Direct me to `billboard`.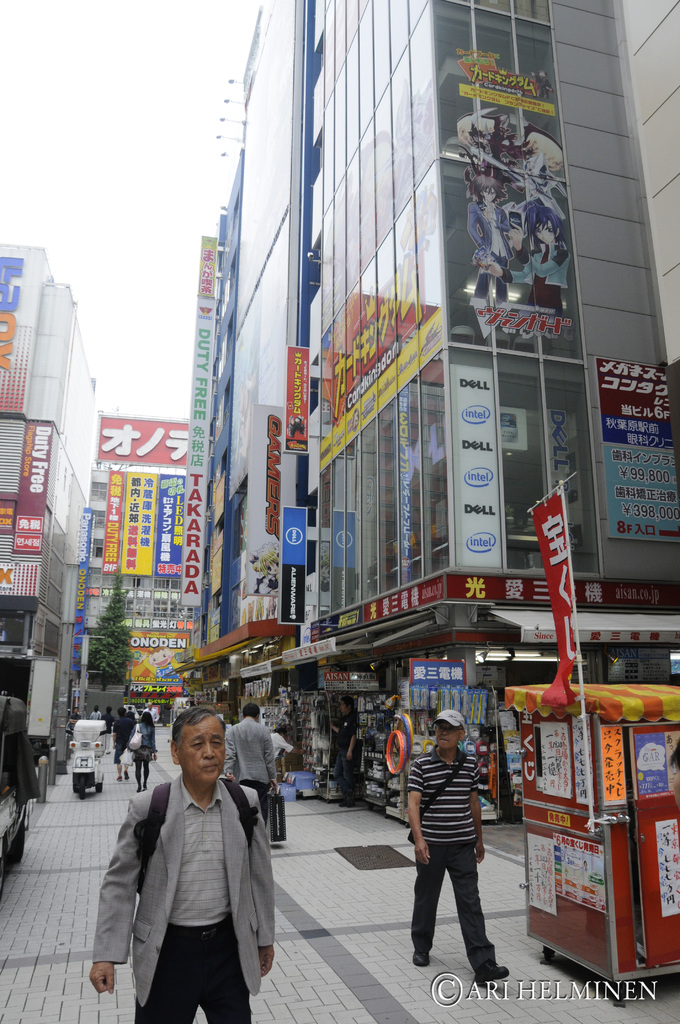
Direction: BBox(0, 554, 44, 600).
